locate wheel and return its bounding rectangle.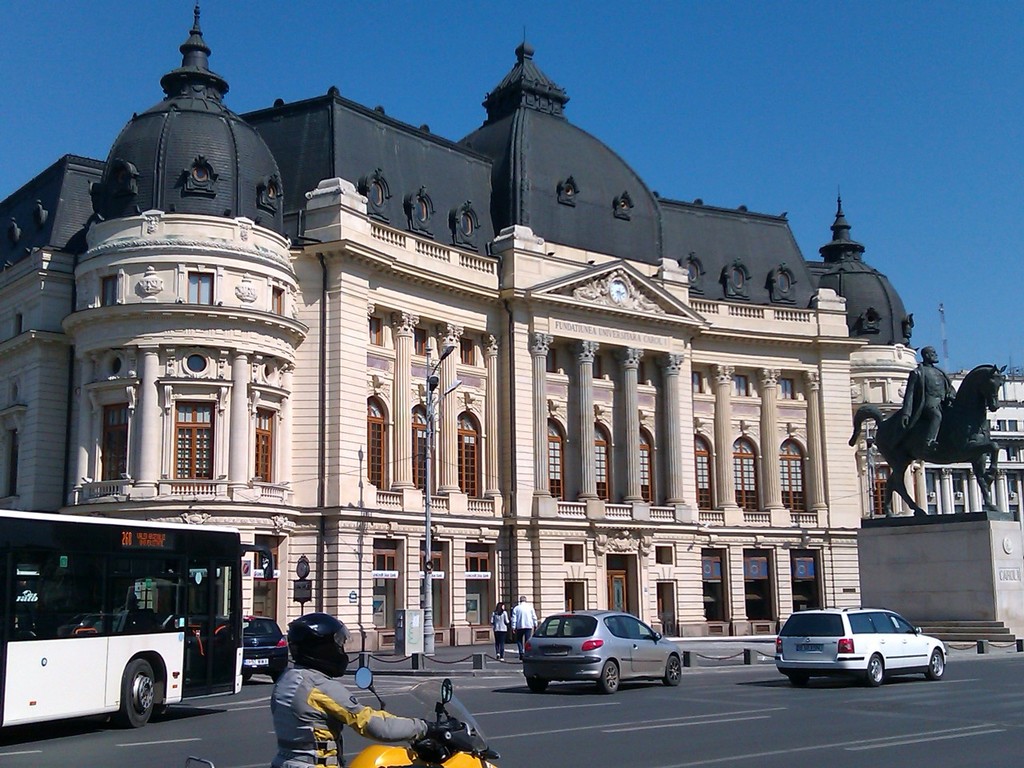
(122, 658, 158, 725).
